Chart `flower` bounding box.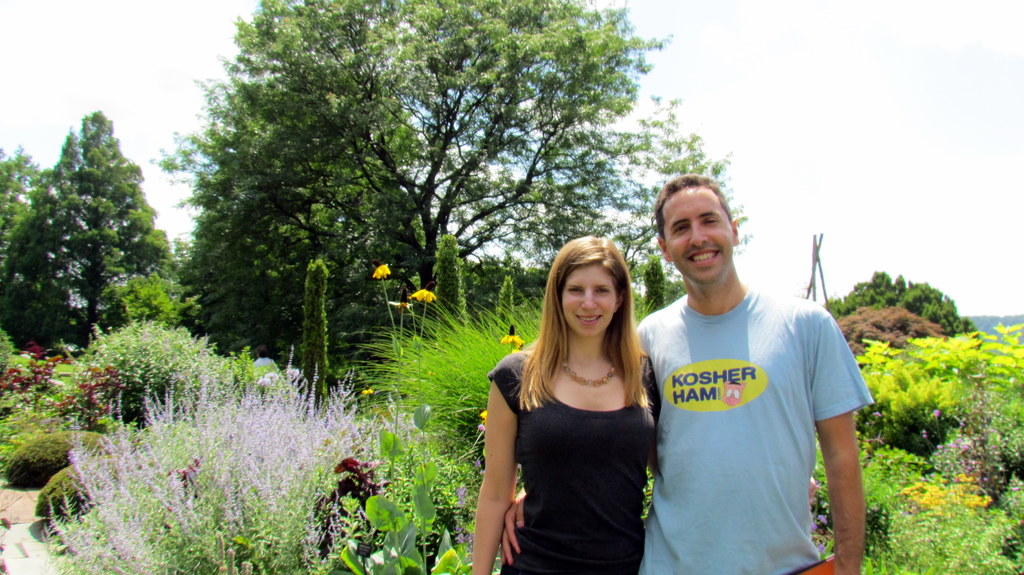
Charted: (left=504, top=334, right=524, bottom=345).
